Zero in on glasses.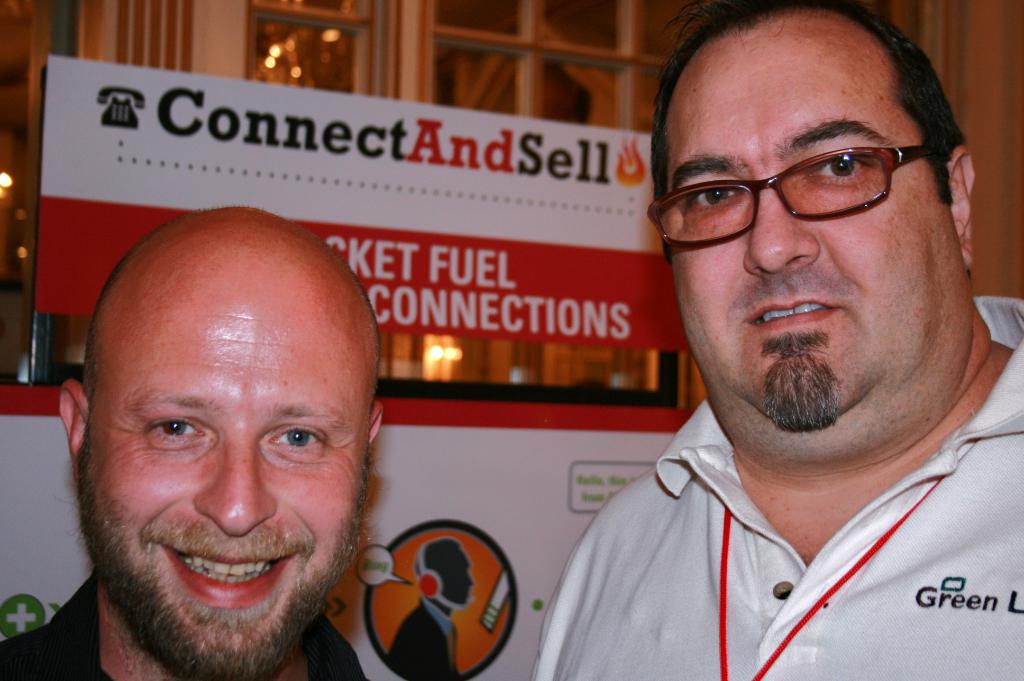
Zeroed in: bbox=(662, 140, 936, 241).
